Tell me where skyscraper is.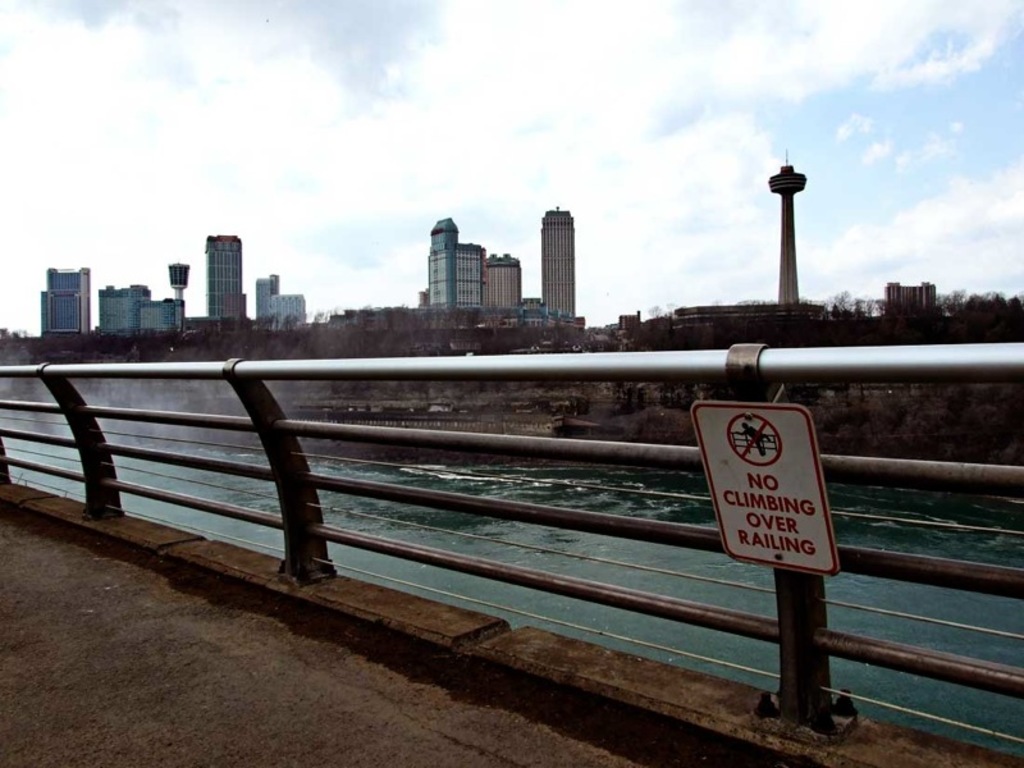
skyscraper is at {"left": 530, "top": 187, "right": 588, "bottom": 320}.
